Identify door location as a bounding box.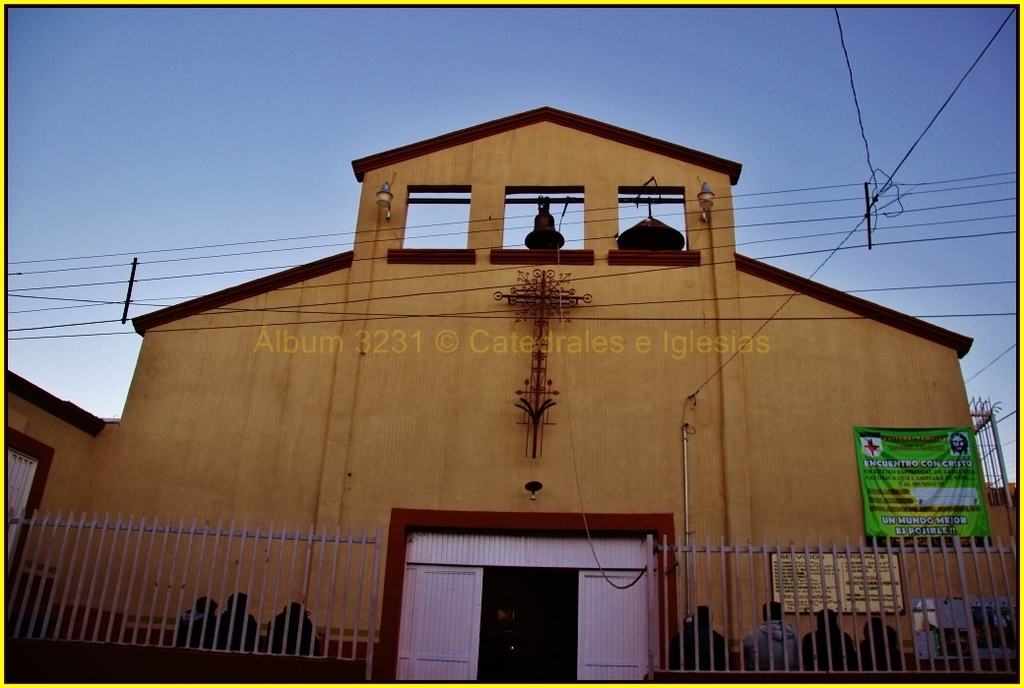
select_region(576, 570, 652, 687).
